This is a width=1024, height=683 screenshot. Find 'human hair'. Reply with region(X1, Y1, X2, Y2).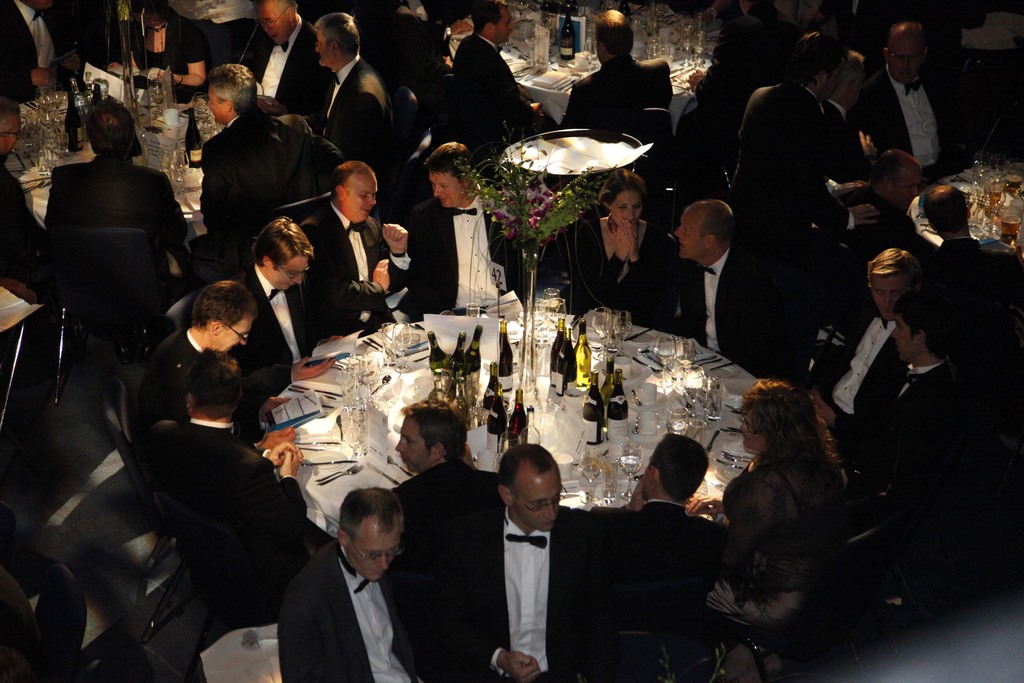
region(209, 63, 255, 110).
